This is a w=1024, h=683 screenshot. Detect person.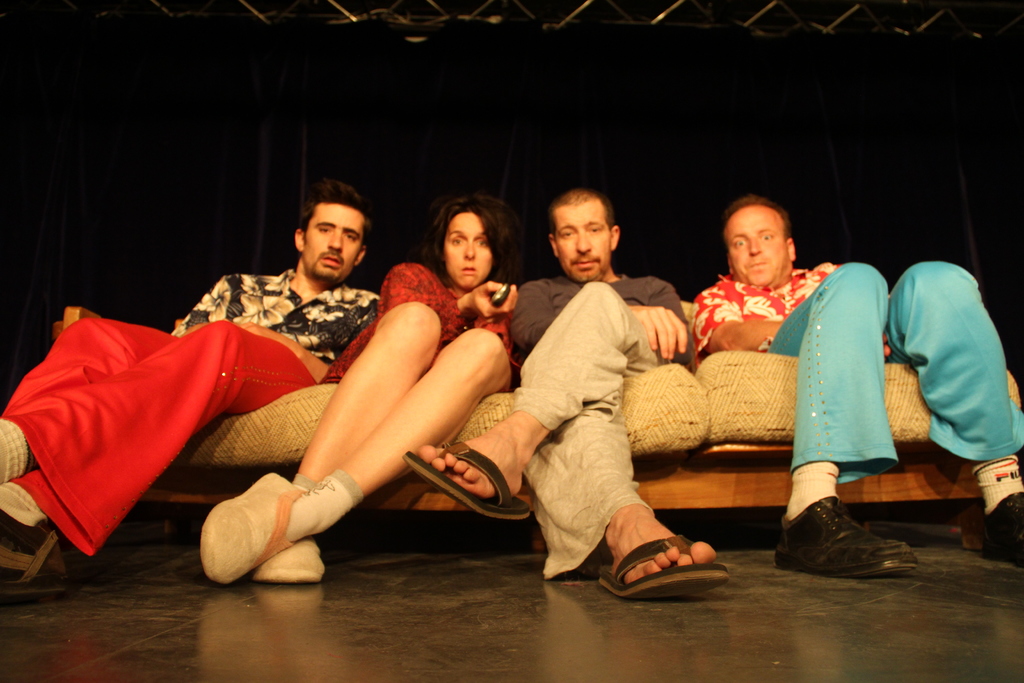
box(398, 189, 735, 599).
